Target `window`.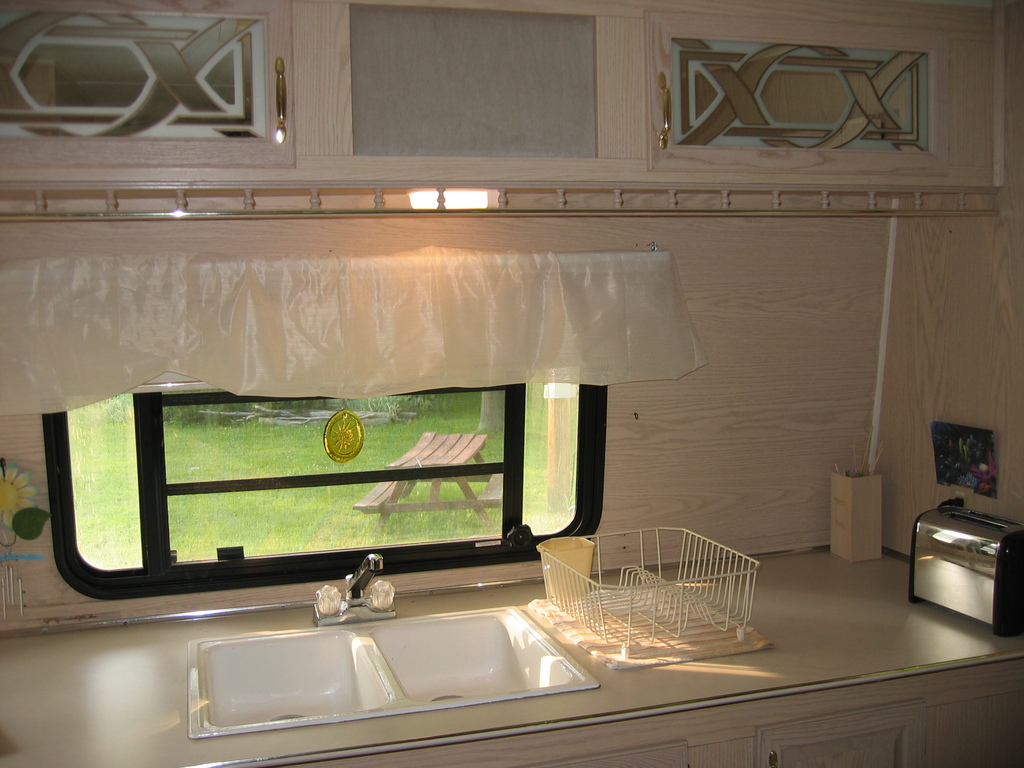
Target region: 645/3/949/171.
